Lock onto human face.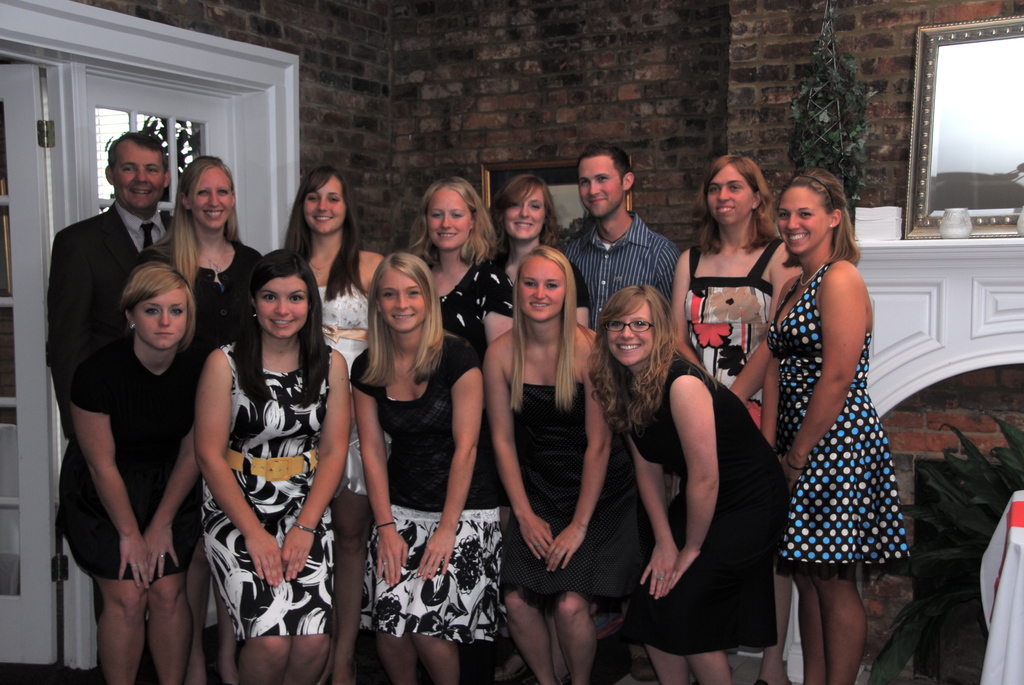
Locked: box(257, 276, 307, 336).
